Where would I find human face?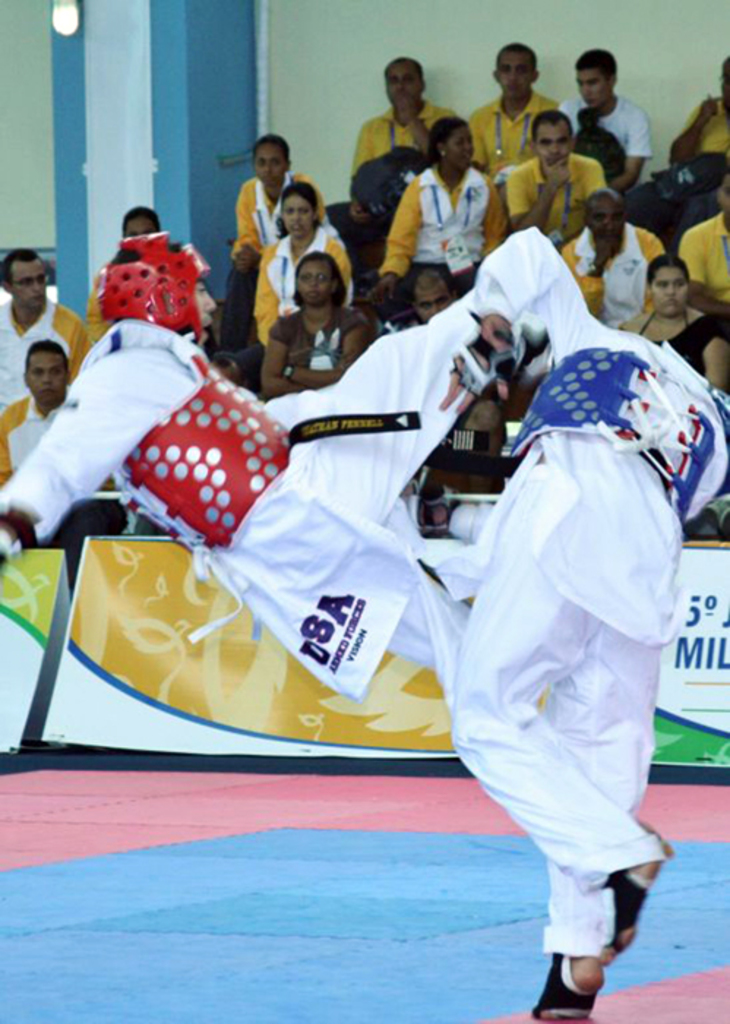
At [29,351,66,411].
